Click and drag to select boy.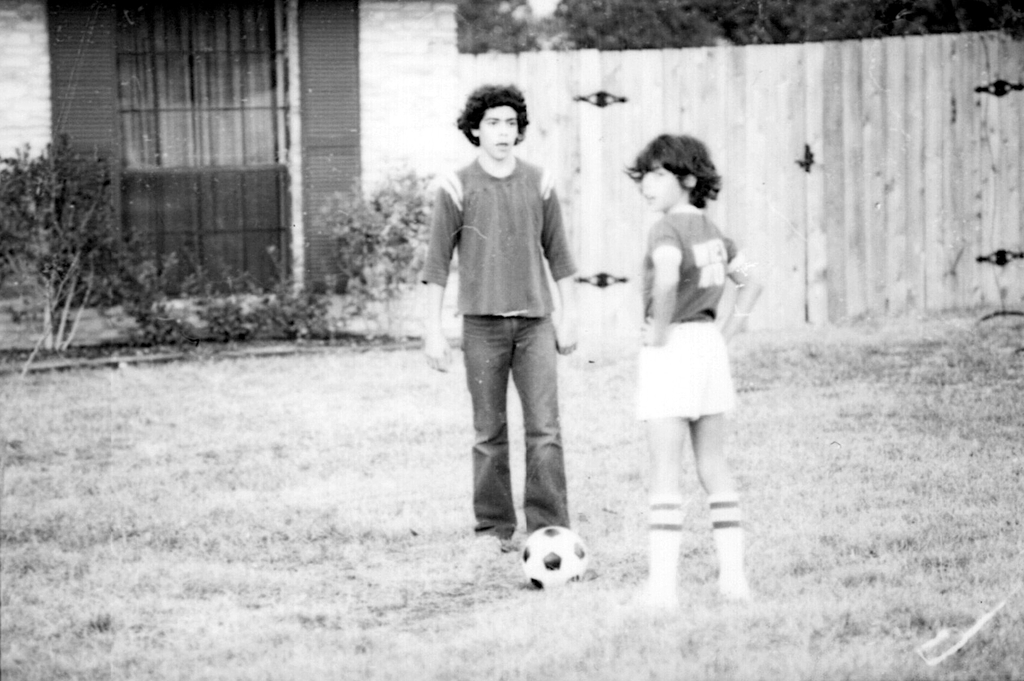
Selection: x1=621 y1=134 x2=762 y2=609.
